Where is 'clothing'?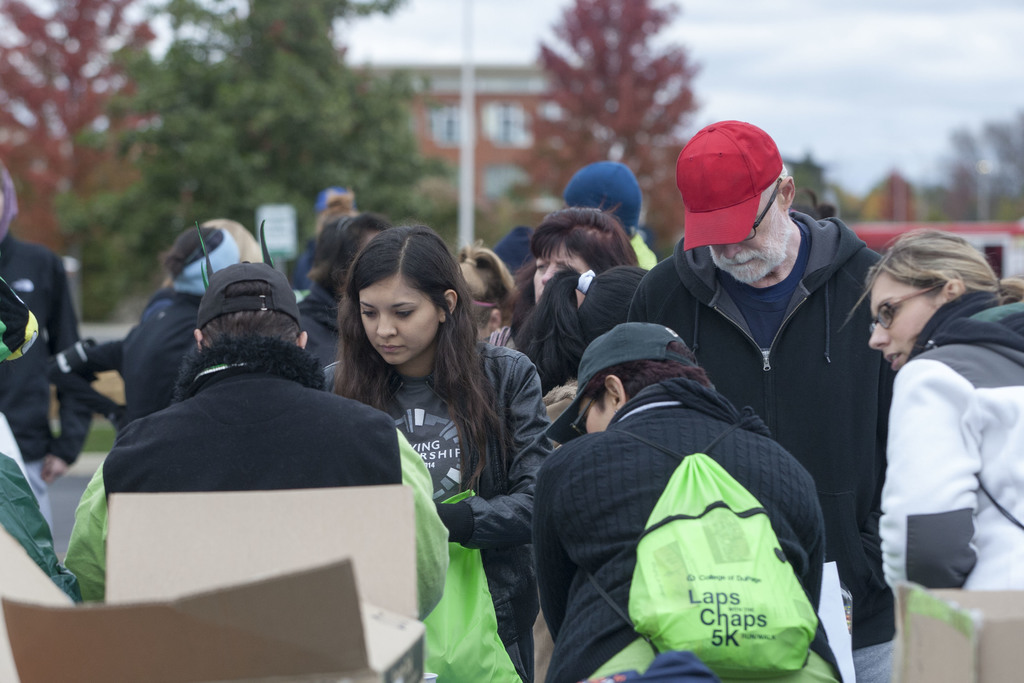
select_region(0, 227, 83, 469).
